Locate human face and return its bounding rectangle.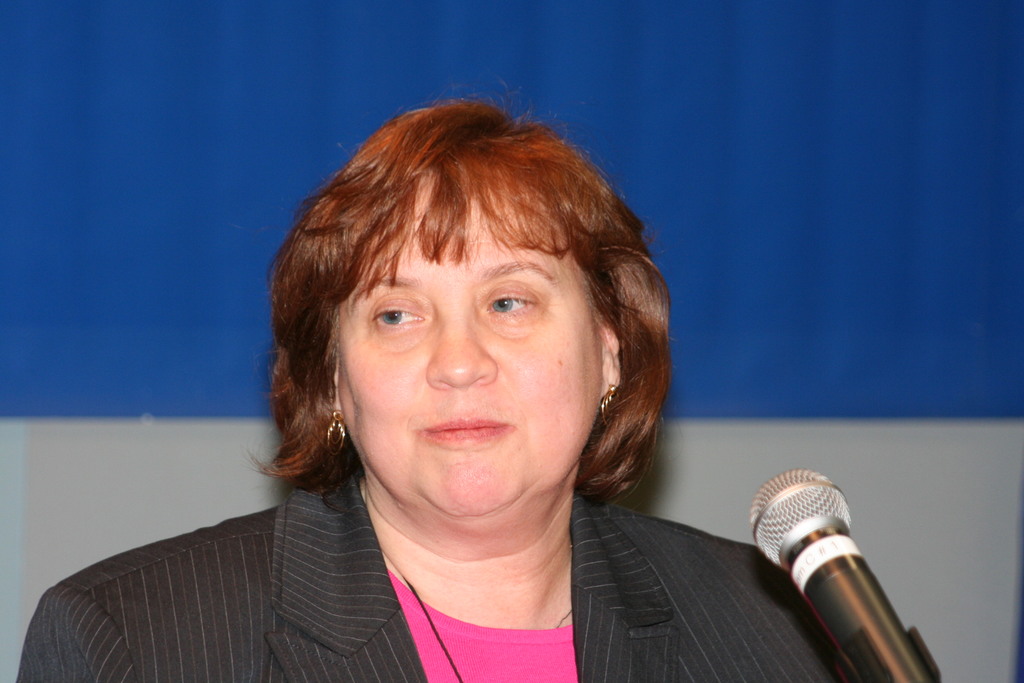
bbox=(331, 163, 604, 520).
